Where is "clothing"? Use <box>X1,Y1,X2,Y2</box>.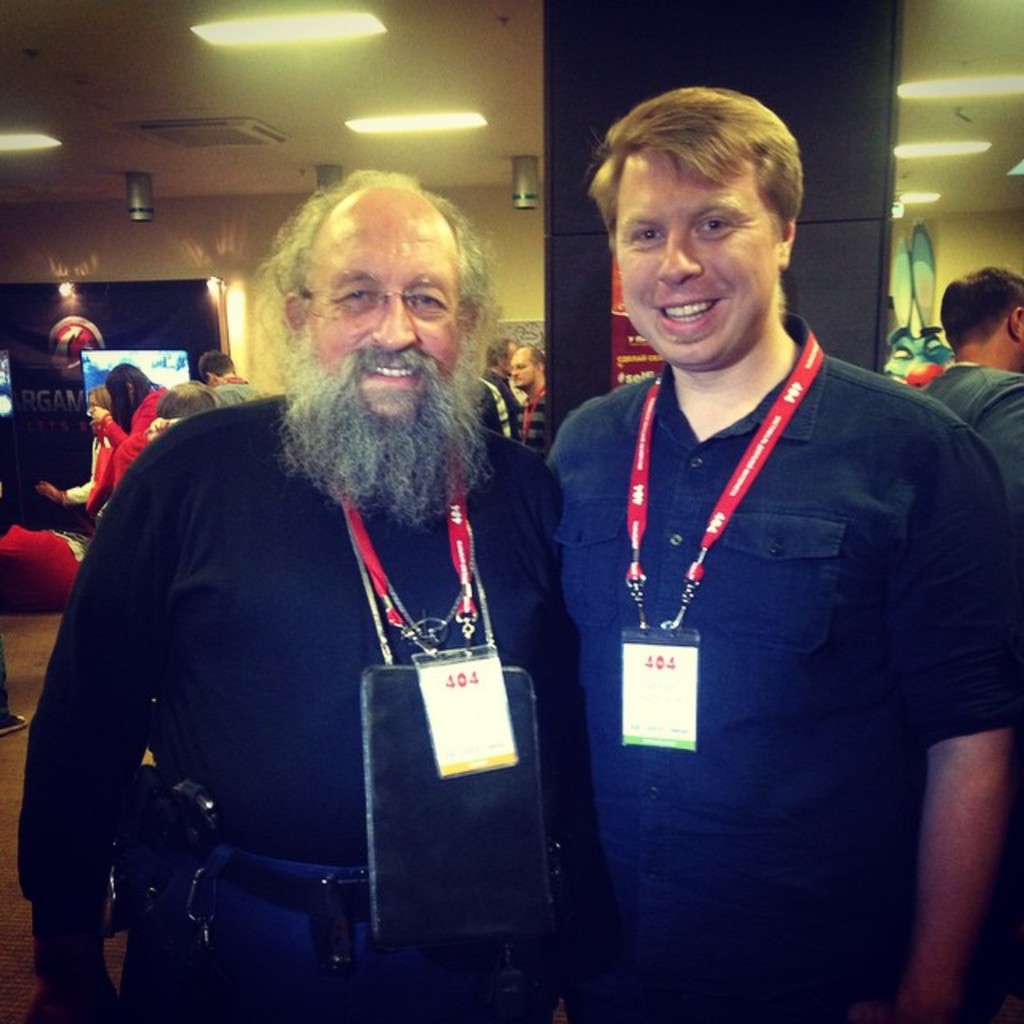
<box>19,398,571,1022</box>.
